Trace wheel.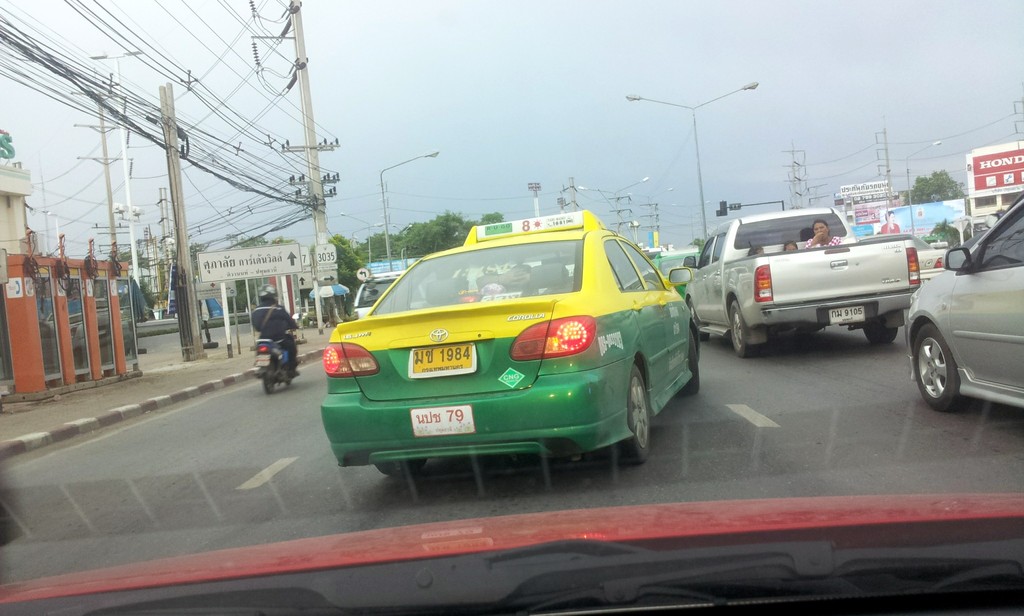
Traced to bbox(619, 351, 665, 462).
